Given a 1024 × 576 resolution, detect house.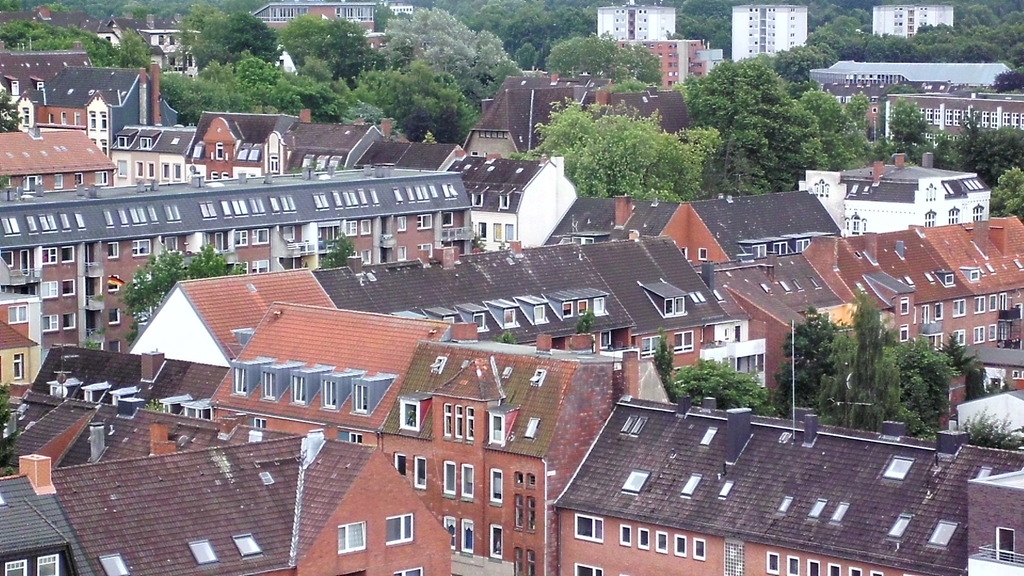
x1=500 y1=239 x2=739 y2=413.
